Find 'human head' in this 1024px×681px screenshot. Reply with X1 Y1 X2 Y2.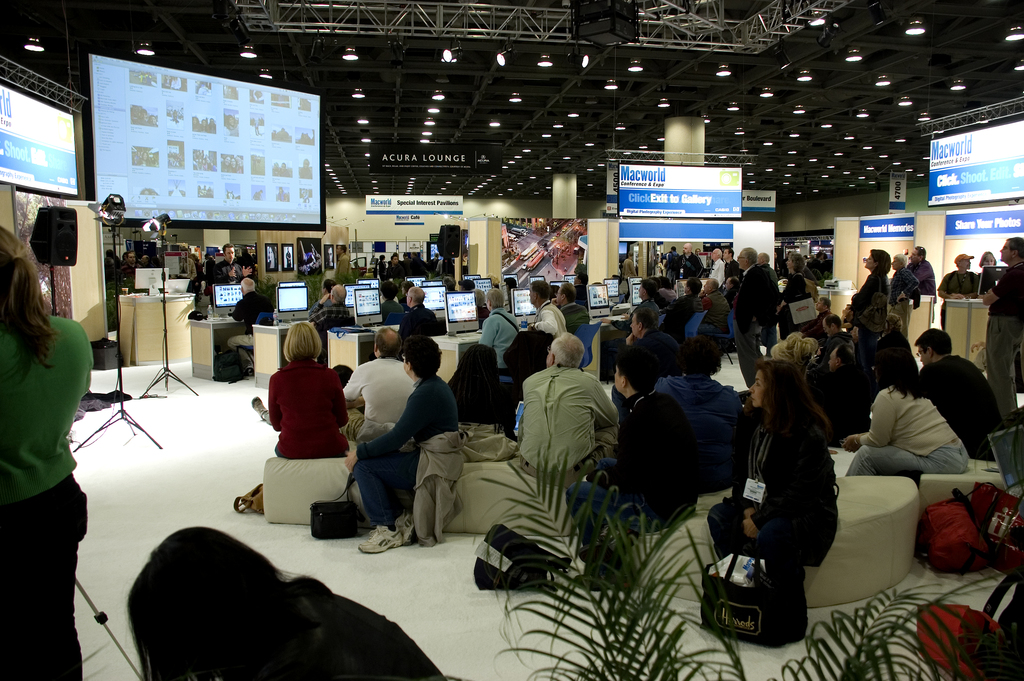
661 273 671 294.
